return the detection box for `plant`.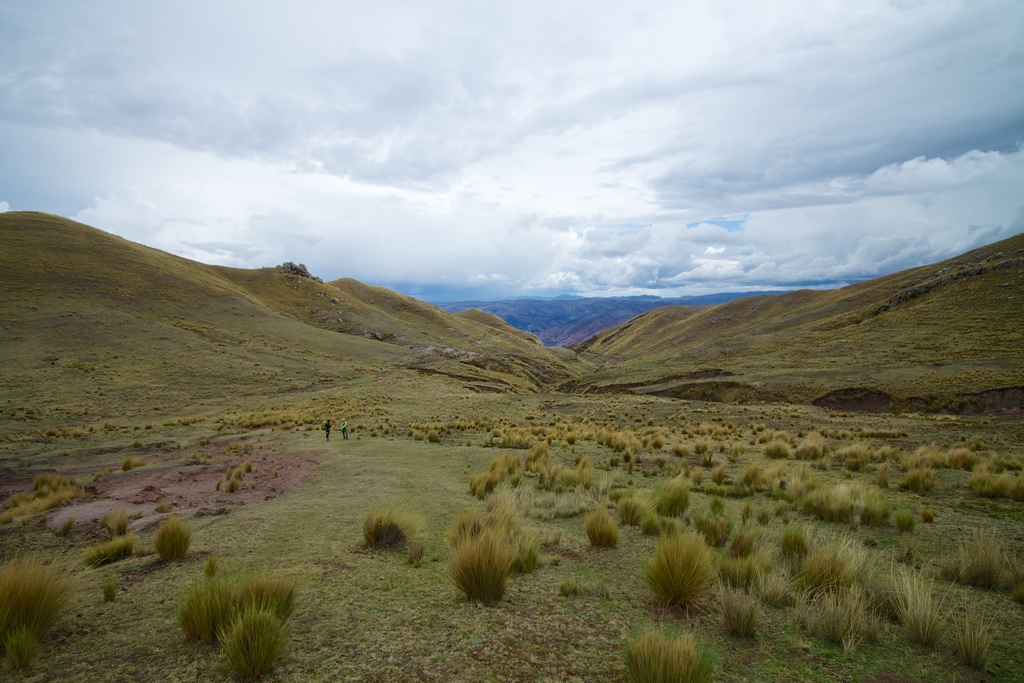
746, 437, 757, 446.
